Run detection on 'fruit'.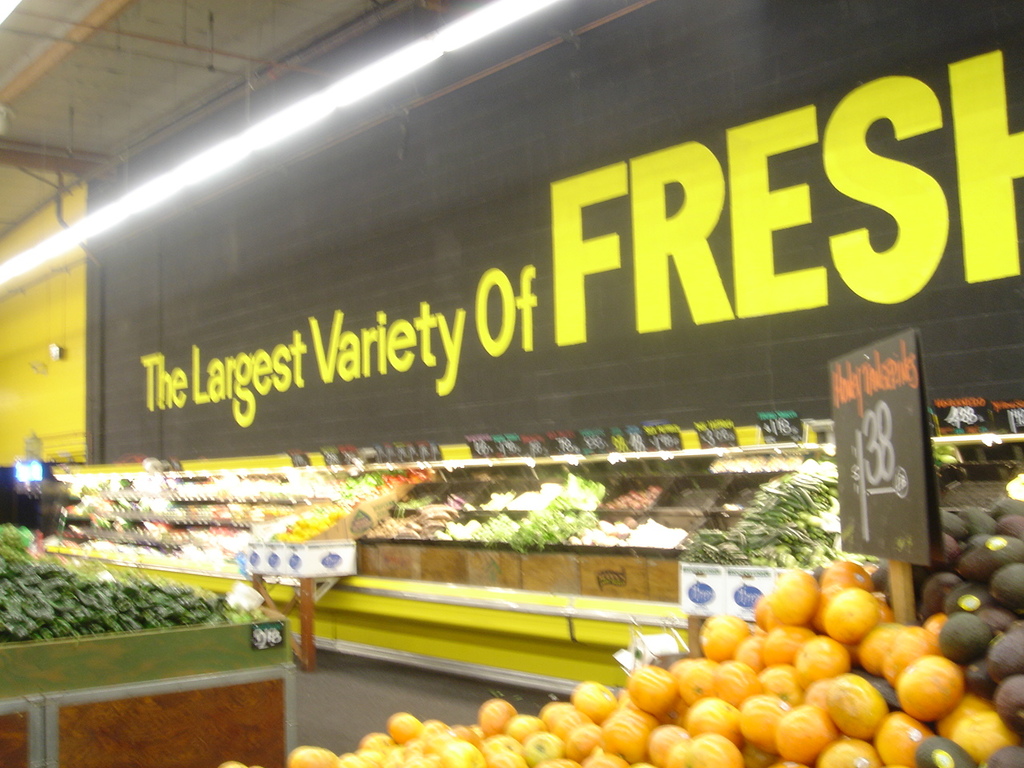
Result: Rect(895, 654, 966, 721).
